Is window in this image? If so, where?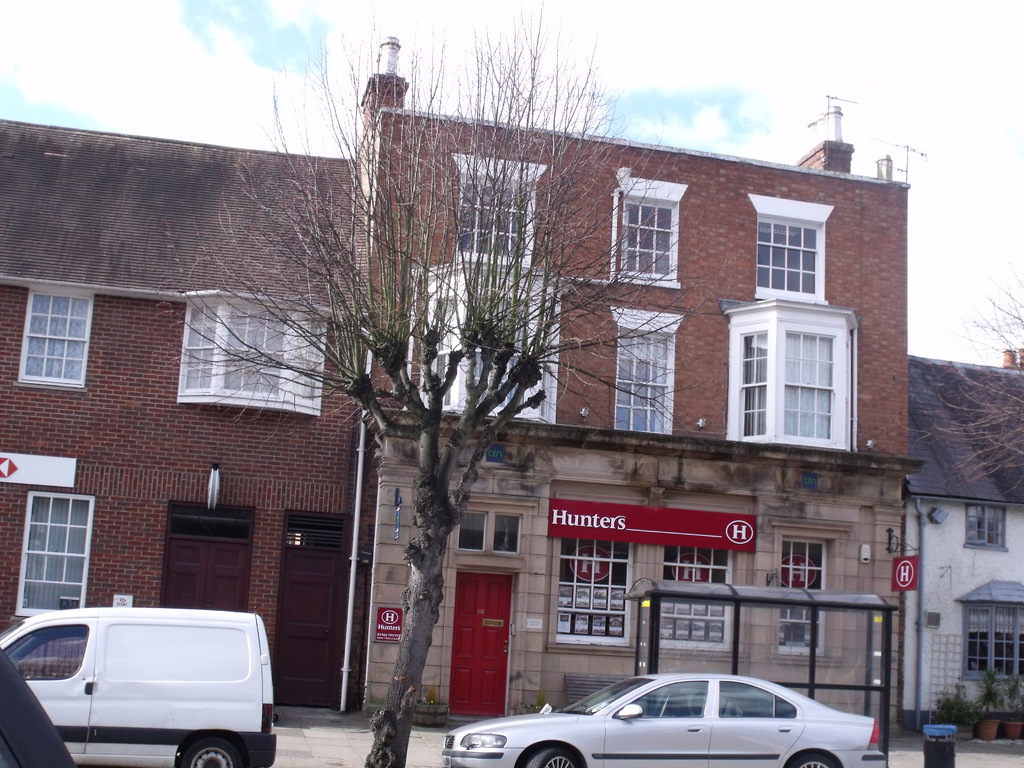
Yes, at [x1=620, y1=177, x2=691, y2=287].
